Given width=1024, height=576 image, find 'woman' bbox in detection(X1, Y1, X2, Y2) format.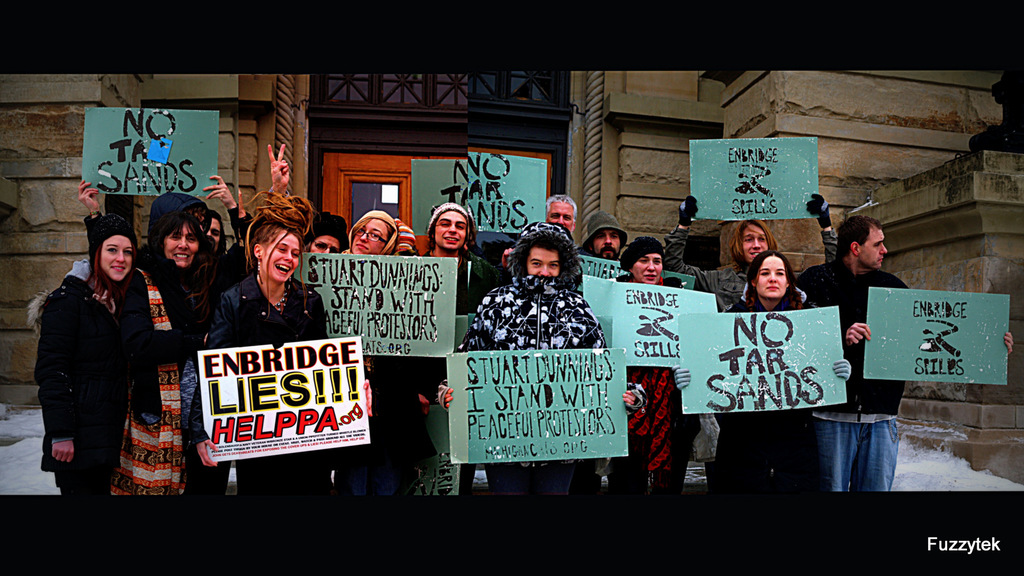
detection(603, 234, 709, 490).
